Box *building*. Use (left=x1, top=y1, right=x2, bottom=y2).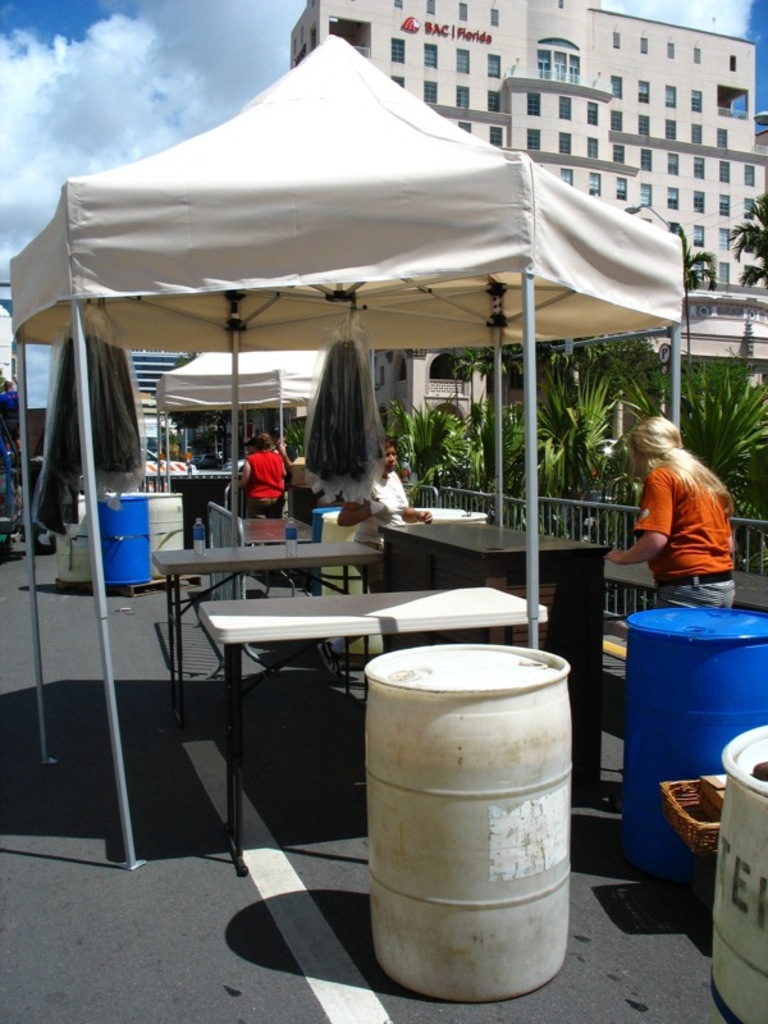
(left=283, top=0, right=767, bottom=298).
